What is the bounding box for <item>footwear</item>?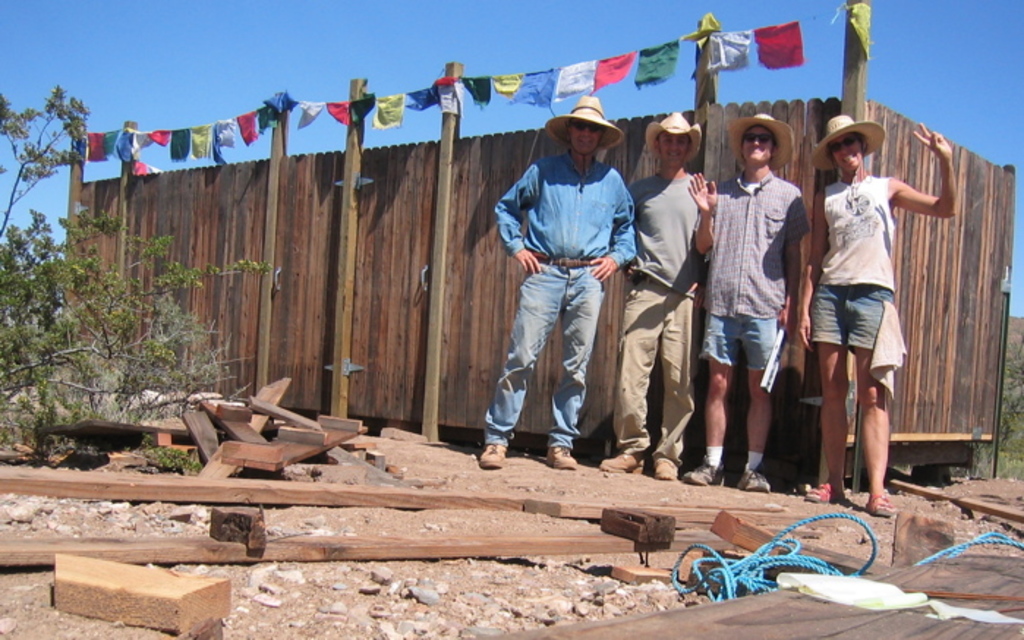
pyautogui.locateOnScreen(741, 460, 769, 491).
